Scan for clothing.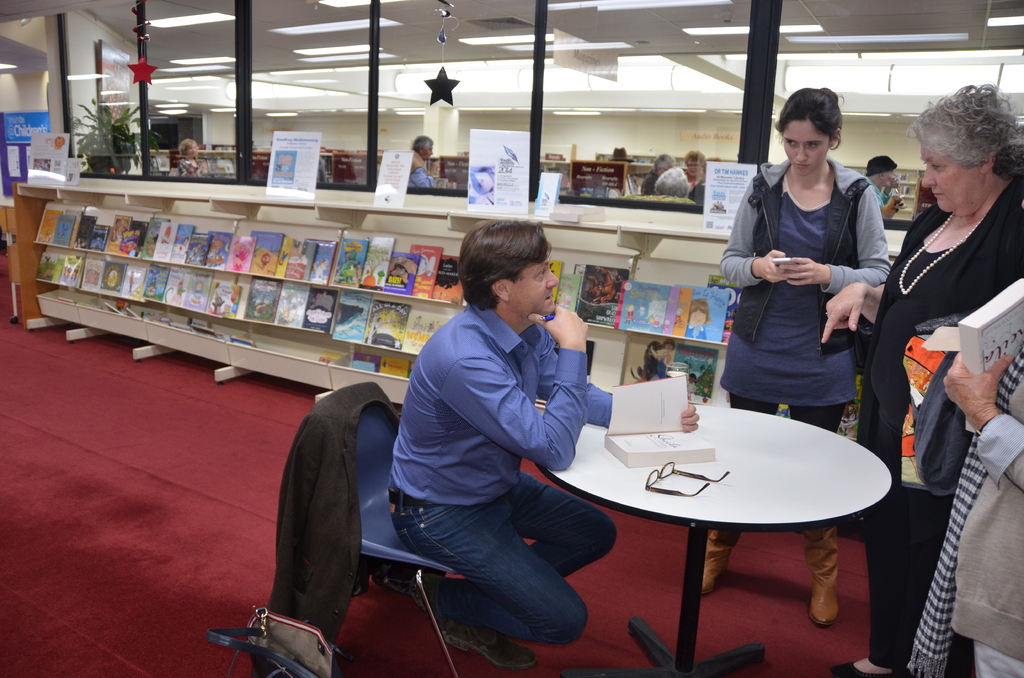
Scan result: (x1=682, y1=176, x2=707, y2=211).
